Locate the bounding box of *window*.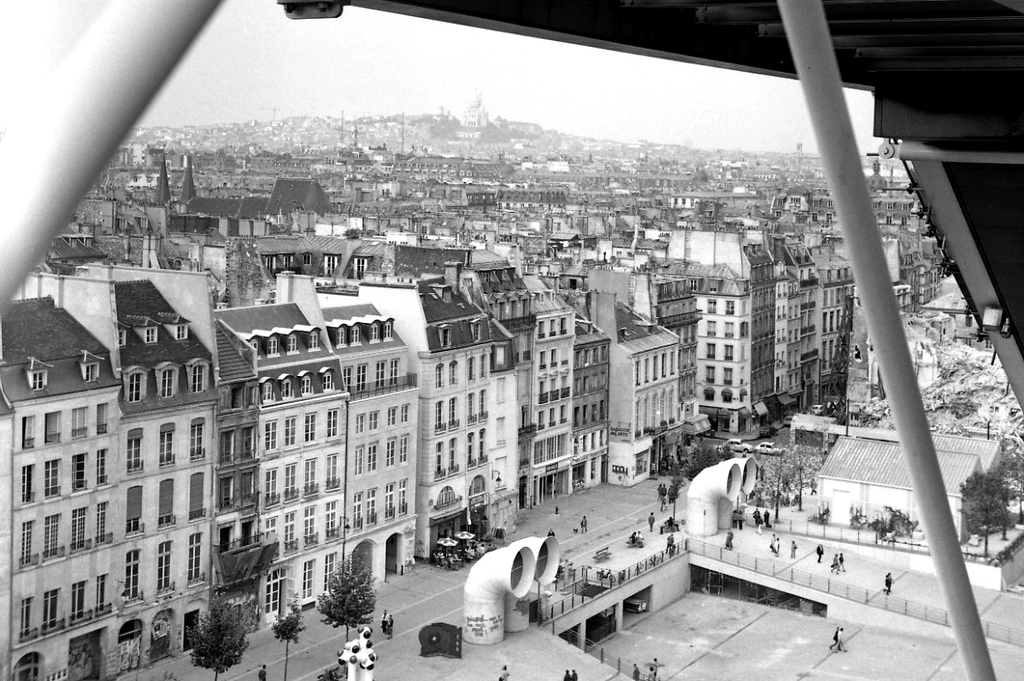
Bounding box: [left=217, top=527, right=230, bottom=551].
